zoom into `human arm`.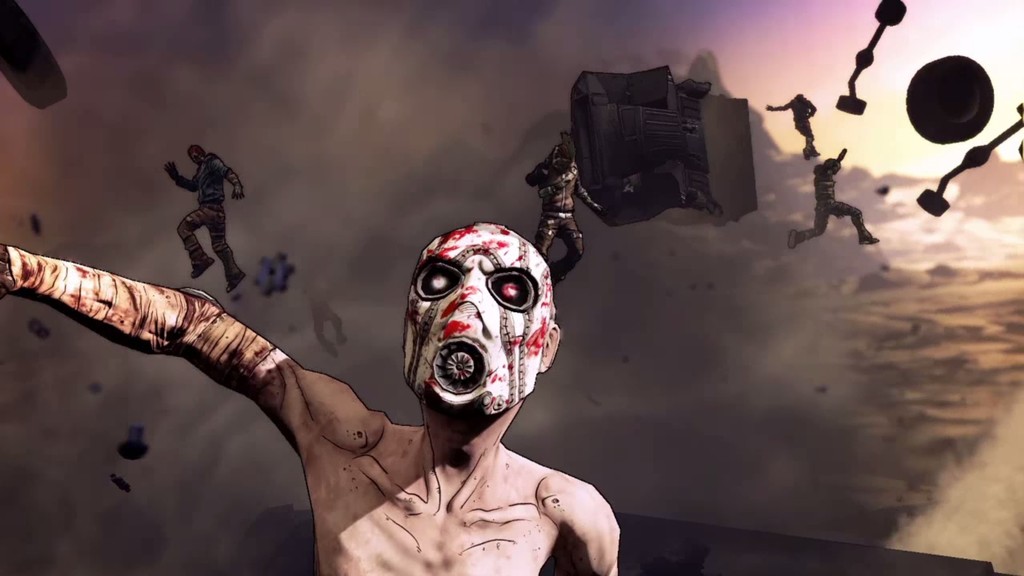
Zoom target: [578,173,605,216].
